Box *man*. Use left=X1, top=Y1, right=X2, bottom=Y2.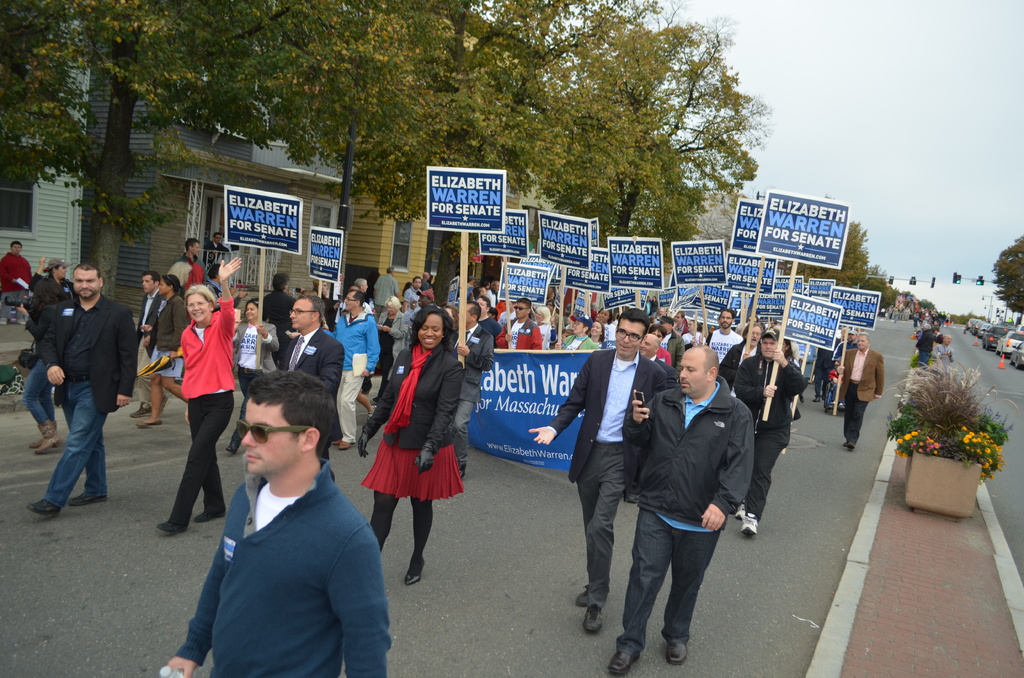
left=486, top=280, right=502, bottom=300.
